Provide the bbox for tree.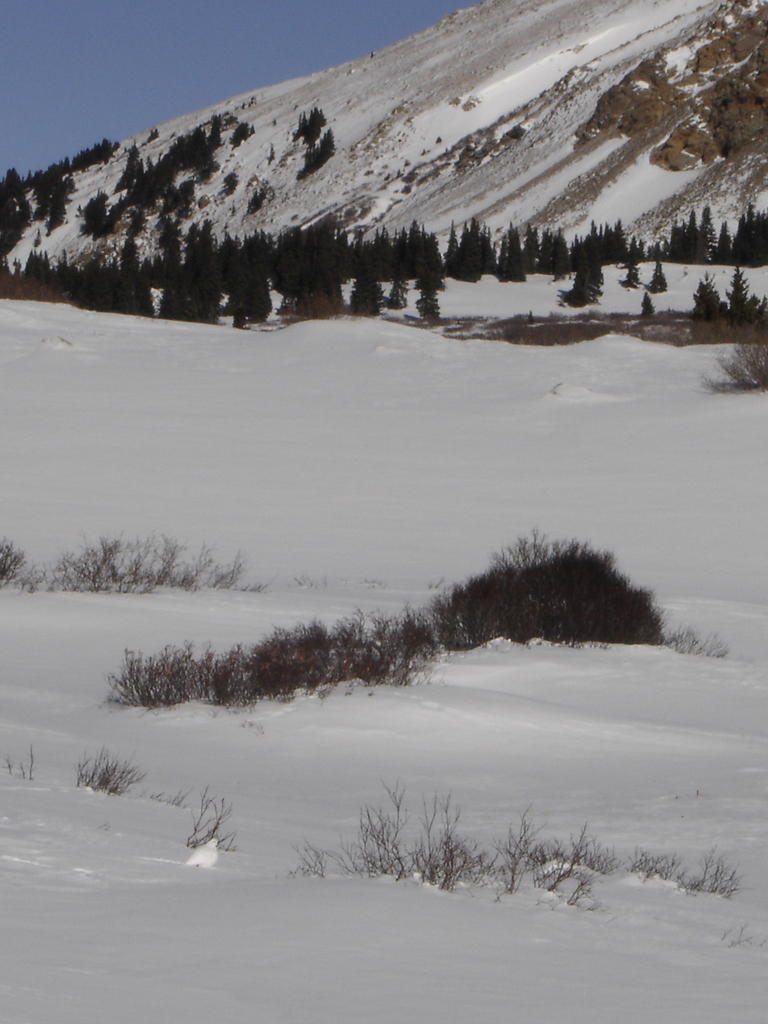
165, 227, 214, 321.
